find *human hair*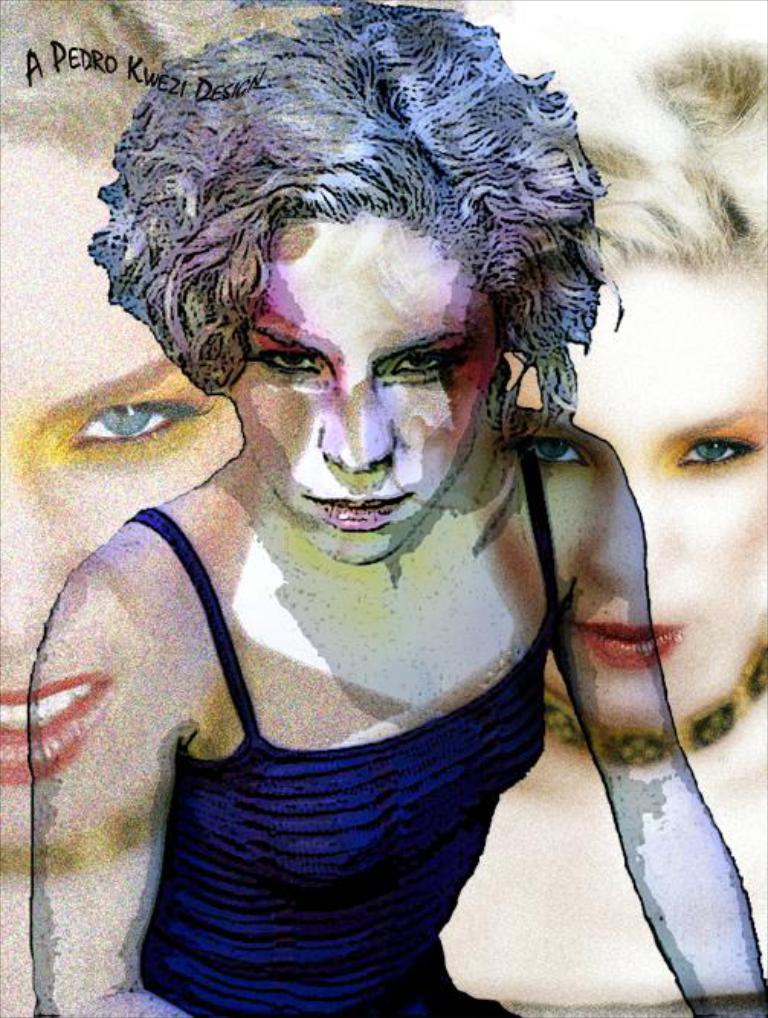
Rect(108, 8, 612, 482)
